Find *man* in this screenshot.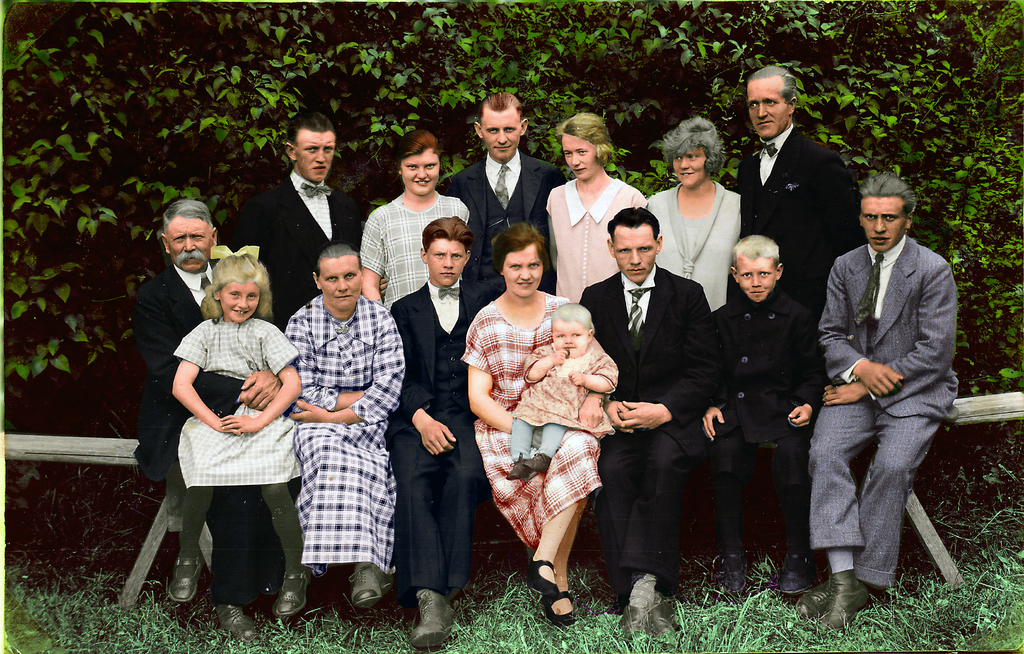
The bounding box for *man* is detection(575, 205, 716, 642).
